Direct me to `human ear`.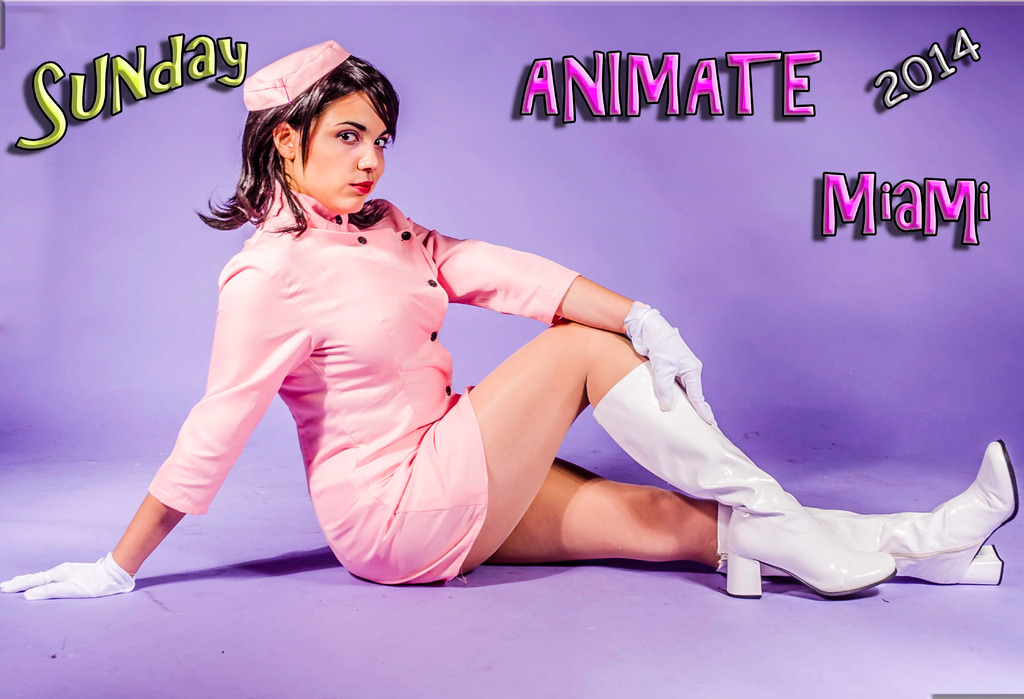
Direction: locate(275, 124, 296, 156).
